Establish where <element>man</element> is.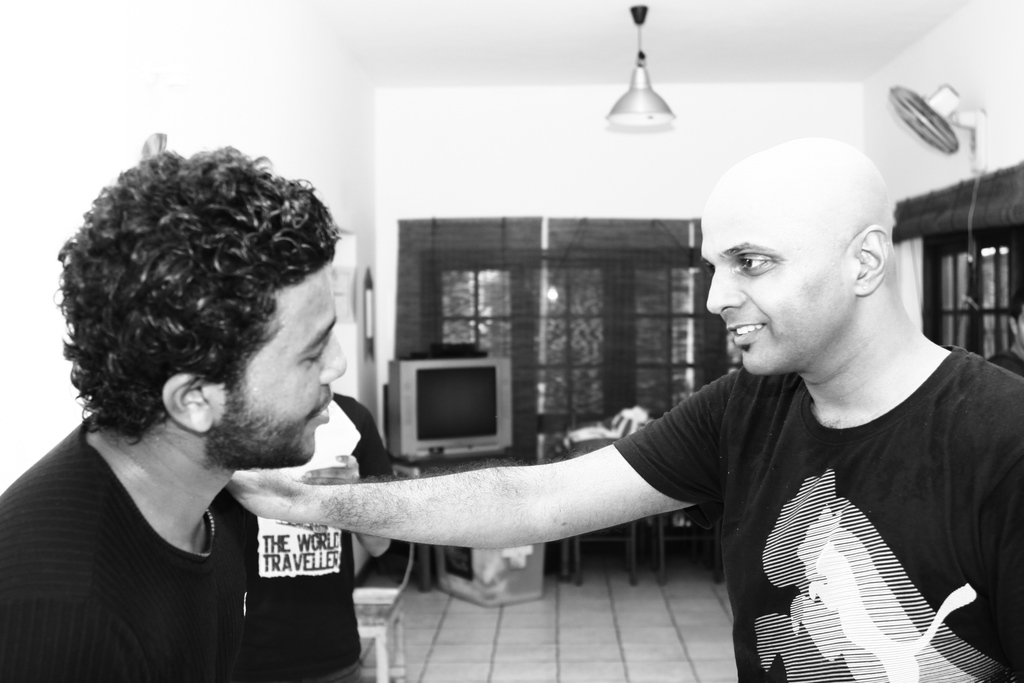
Established at x1=223, y1=136, x2=1023, y2=682.
